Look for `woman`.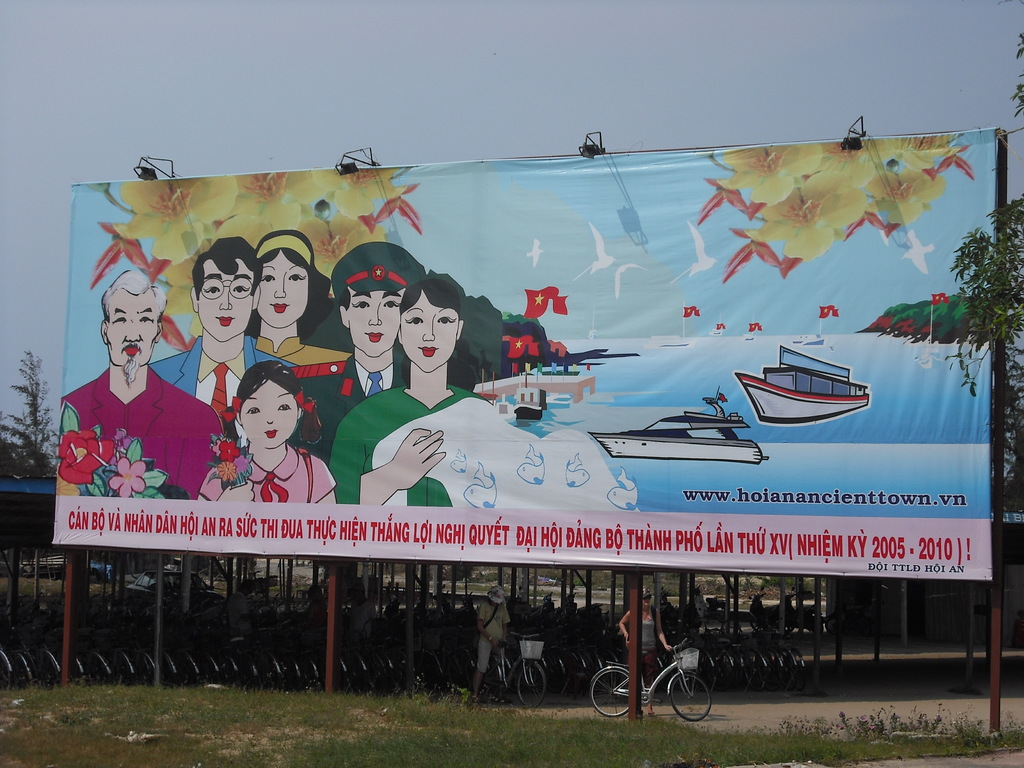
Found: 619/595/671/714.
